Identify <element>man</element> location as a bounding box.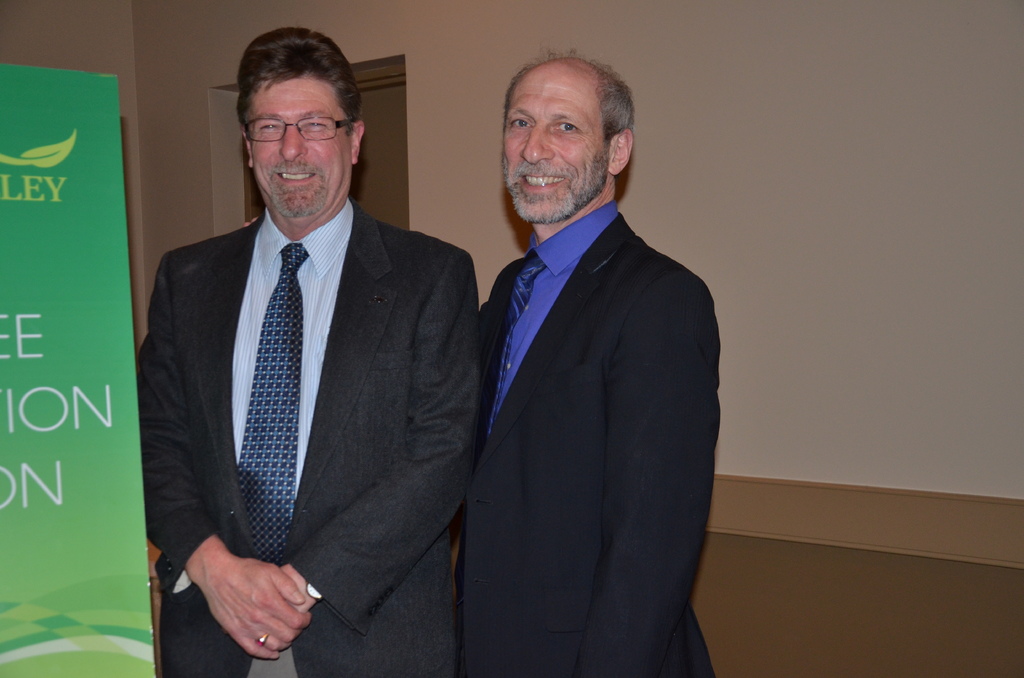
bbox(418, 36, 728, 677).
